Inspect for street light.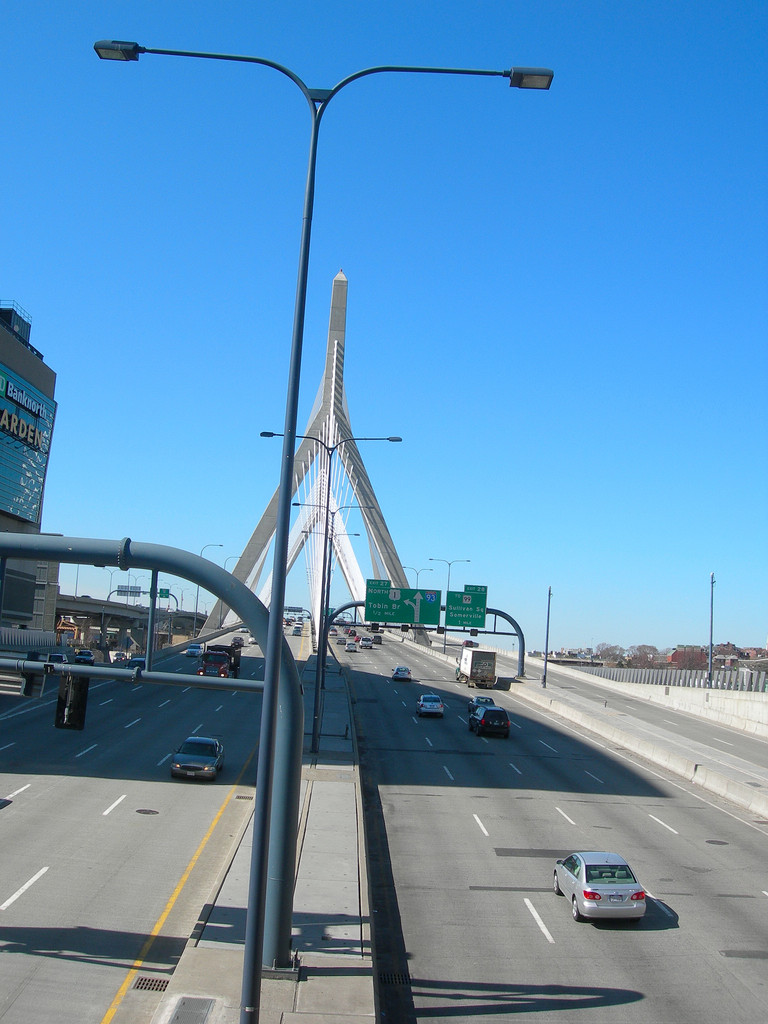
Inspection: <region>144, 573, 161, 577</region>.
